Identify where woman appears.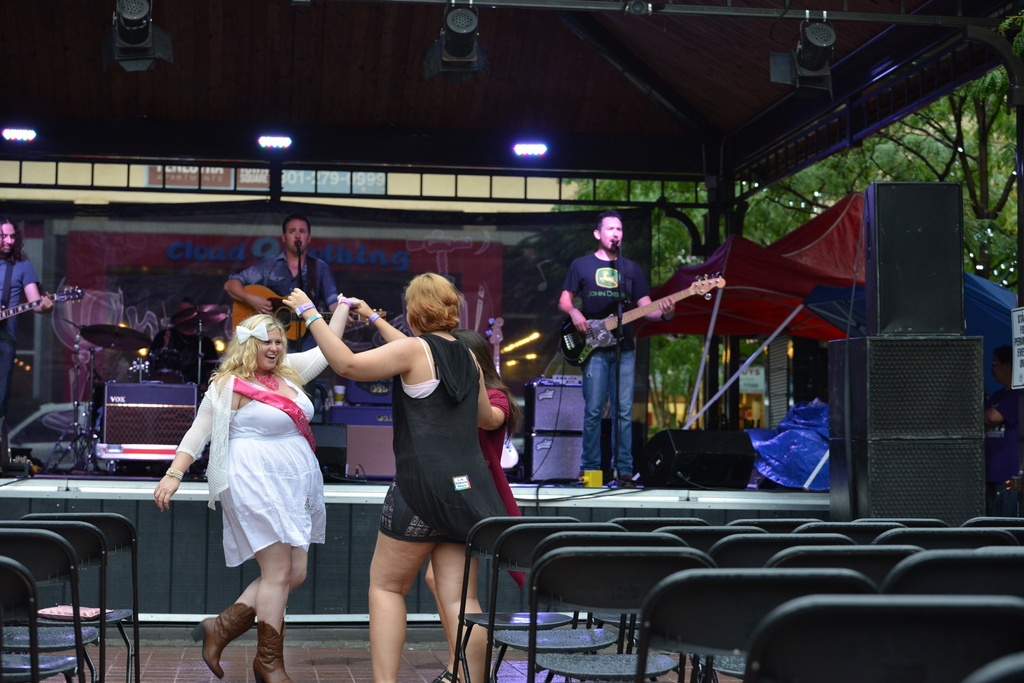
Appears at [left=281, top=269, right=509, bottom=682].
